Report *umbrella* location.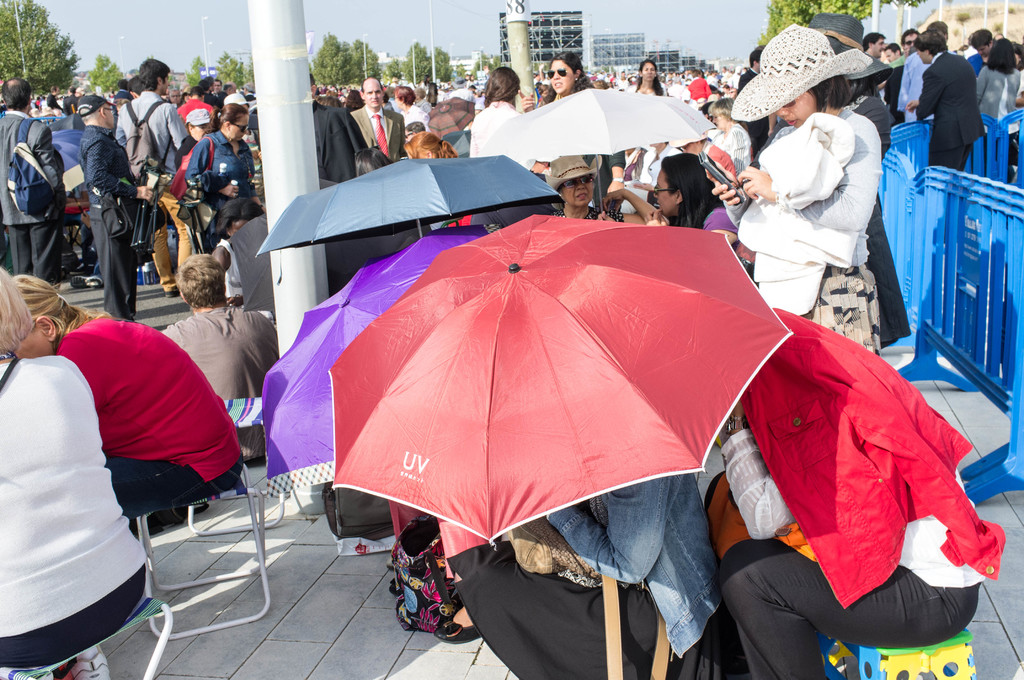
Report: bbox=[331, 210, 797, 549].
